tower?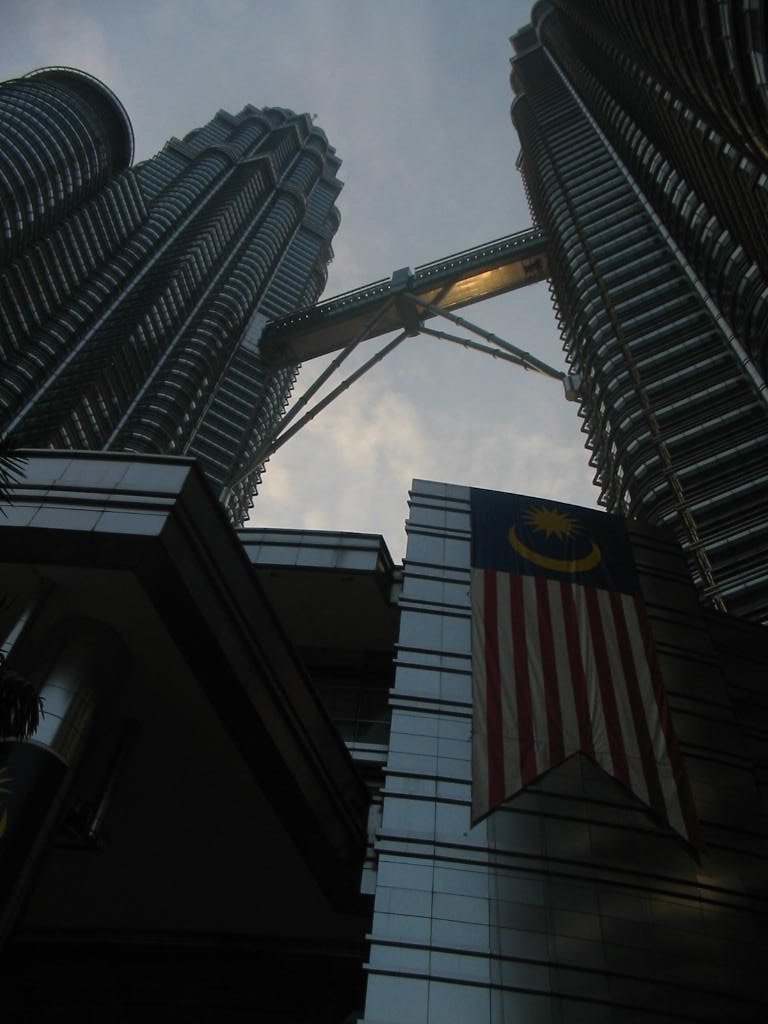
bbox=(0, 0, 767, 1023)
